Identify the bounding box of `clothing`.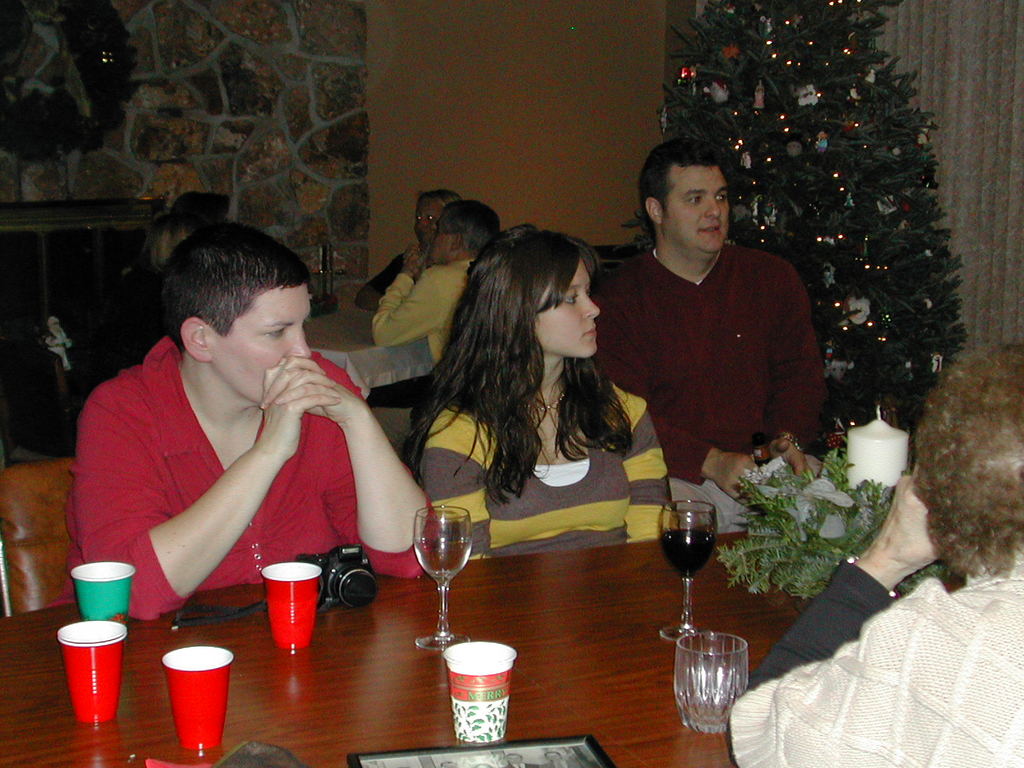
[54,336,440,621].
